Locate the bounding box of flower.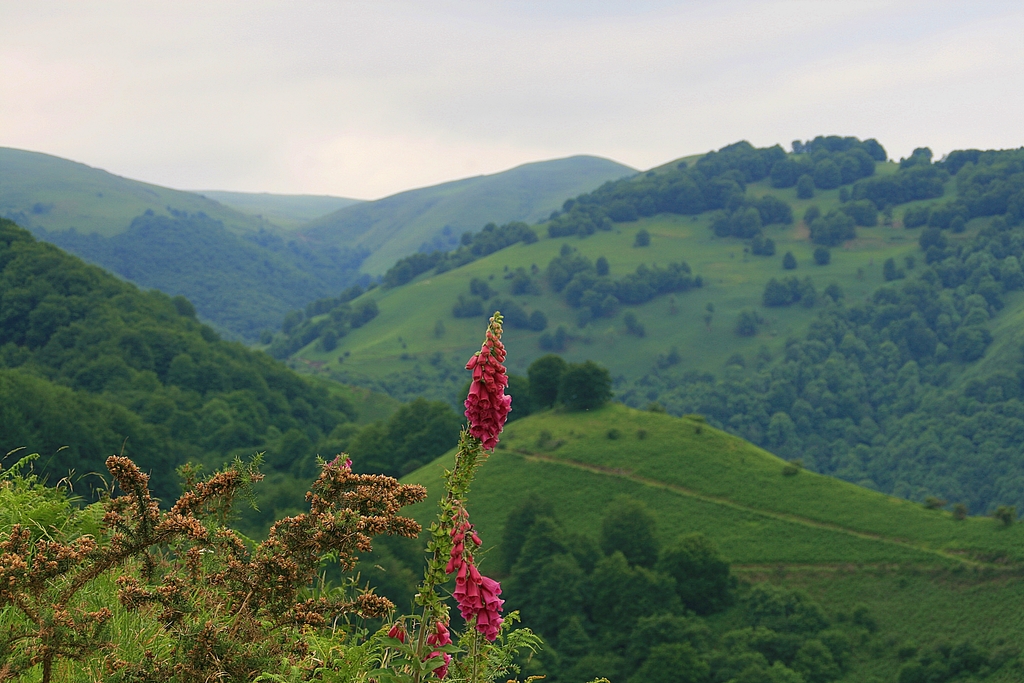
Bounding box: {"left": 434, "top": 651, "right": 451, "bottom": 680}.
